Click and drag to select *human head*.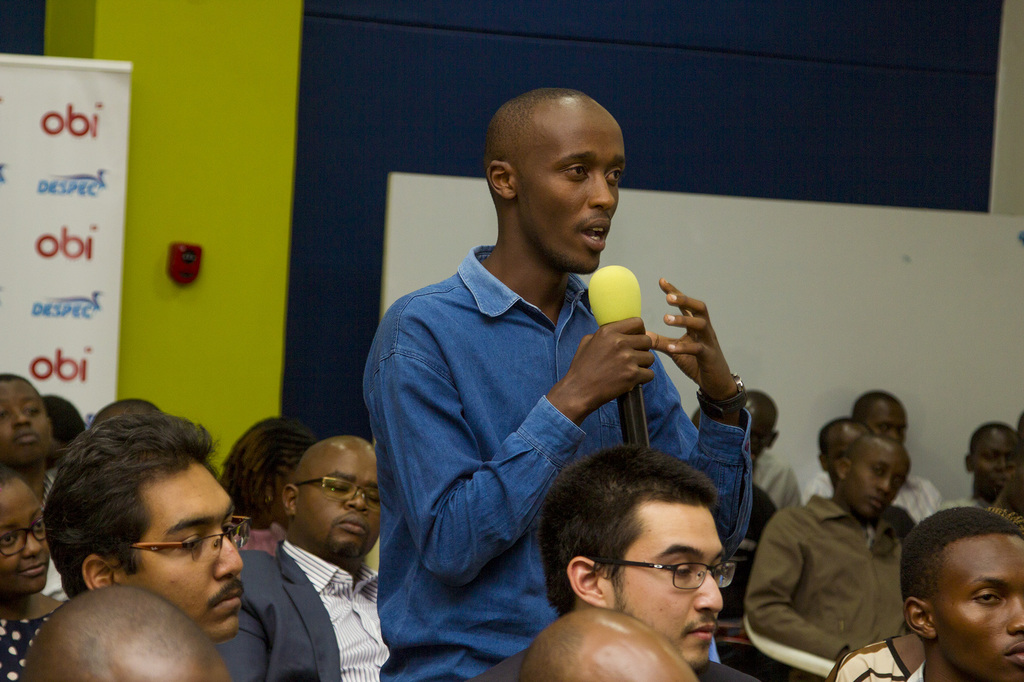
Selection: BBox(836, 434, 910, 518).
